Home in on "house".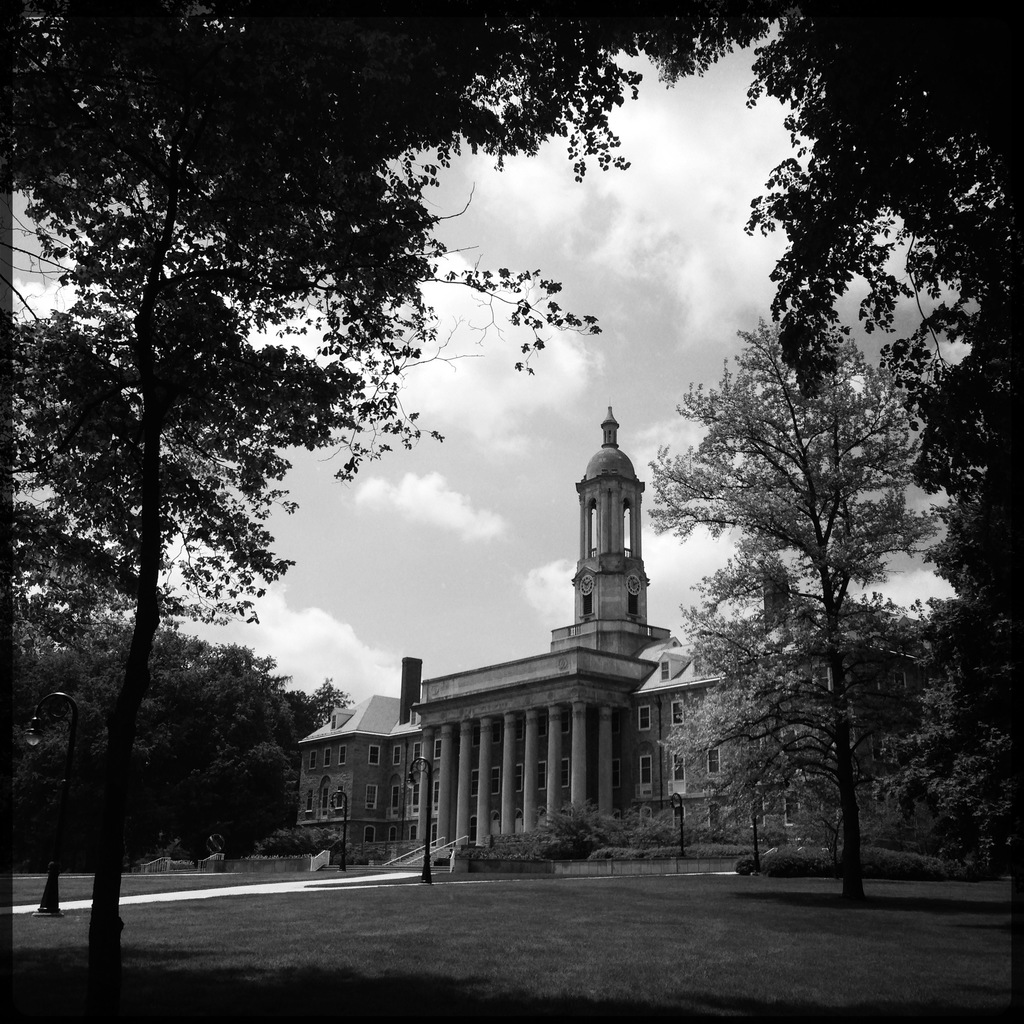
Homed in at crop(831, 626, 940, 853).
